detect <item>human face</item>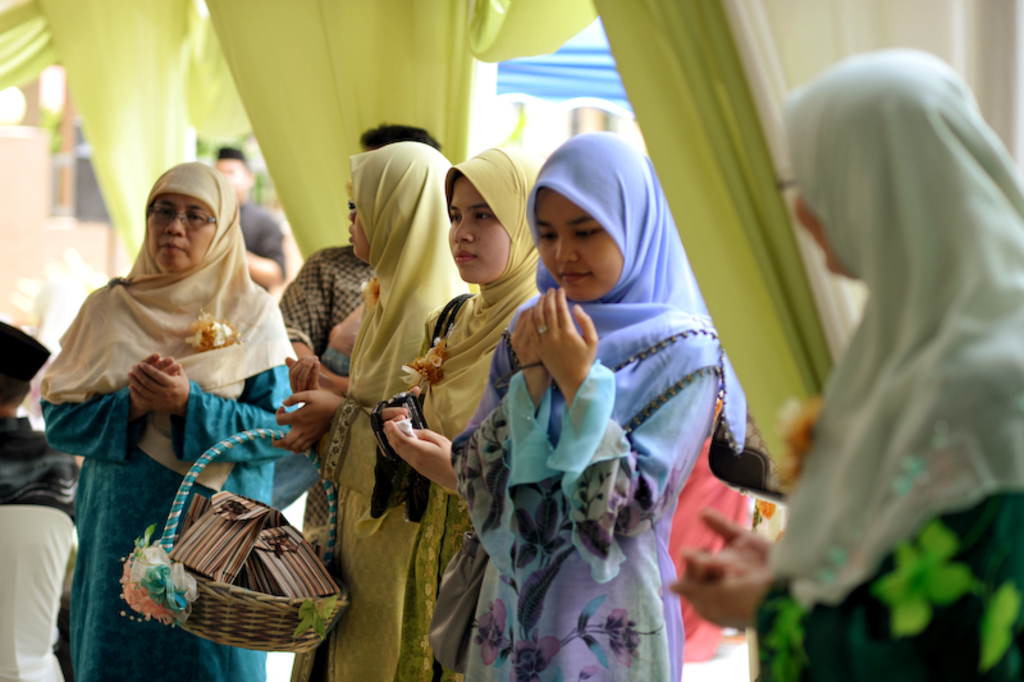
rect(540, 184, 618, 303)
